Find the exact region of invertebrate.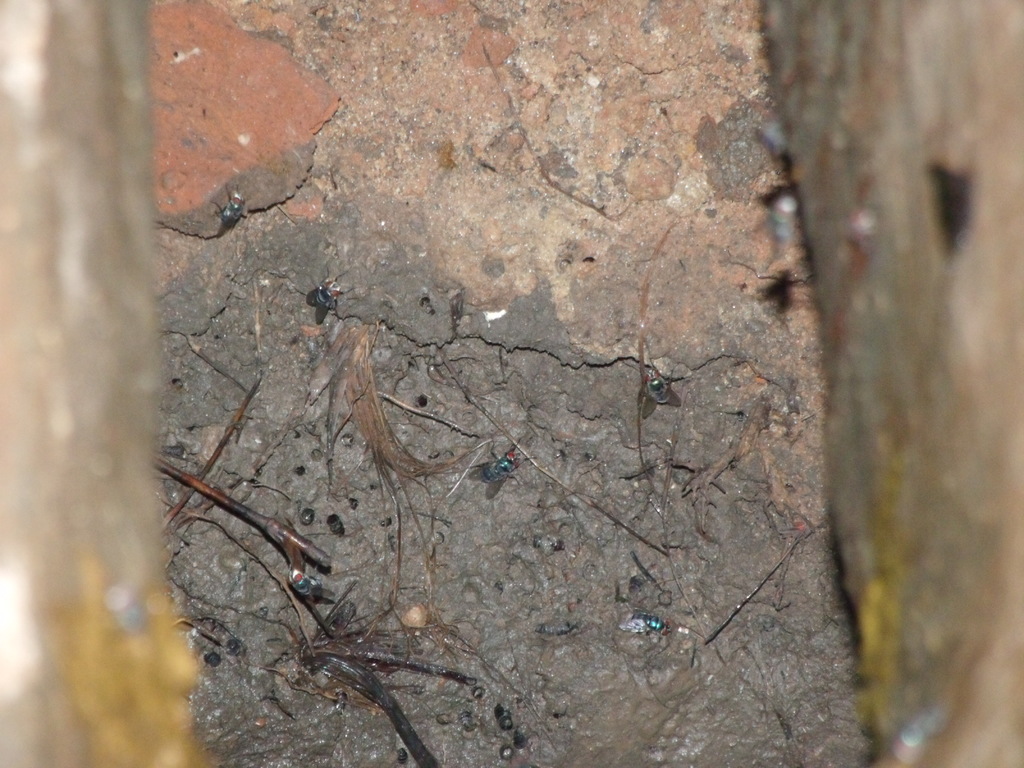
Exact region: region(296, 269, 353, 324).
